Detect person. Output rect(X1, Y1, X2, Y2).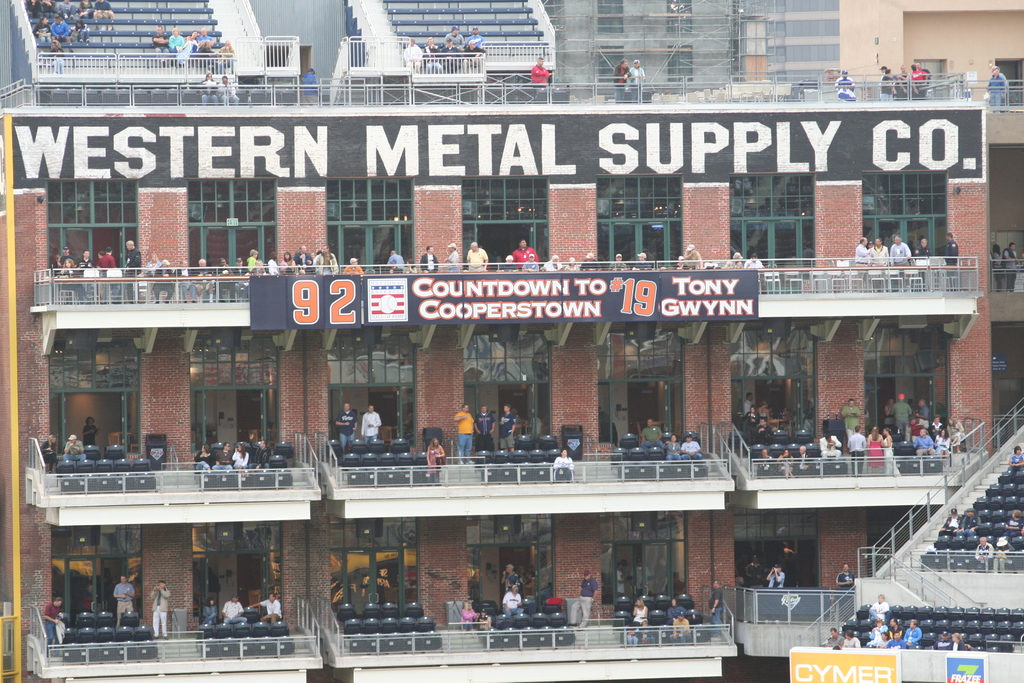
rect(500, 402, 515, 453).
